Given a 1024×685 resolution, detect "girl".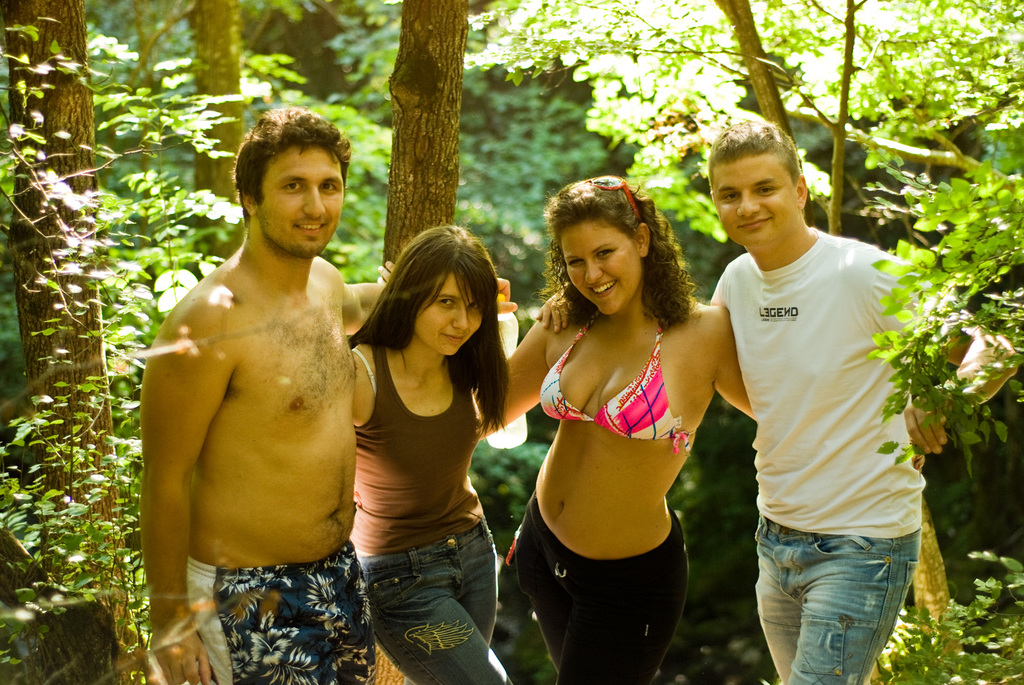
region(343, 221, 509, 684).
